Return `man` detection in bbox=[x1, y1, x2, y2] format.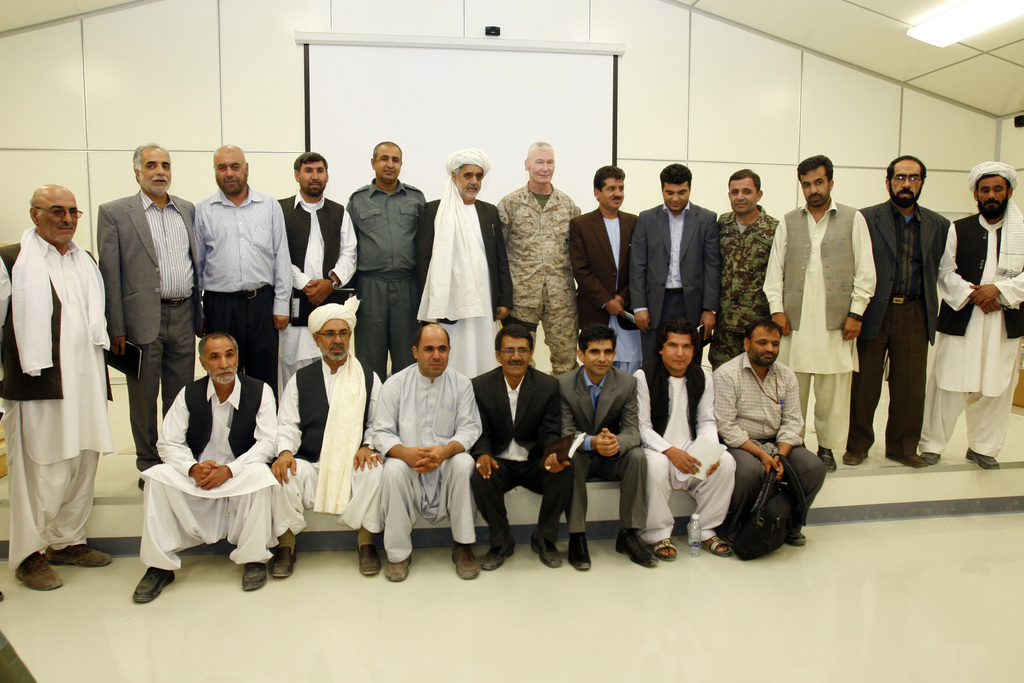
bbox=[623, 161, 724, 385].
